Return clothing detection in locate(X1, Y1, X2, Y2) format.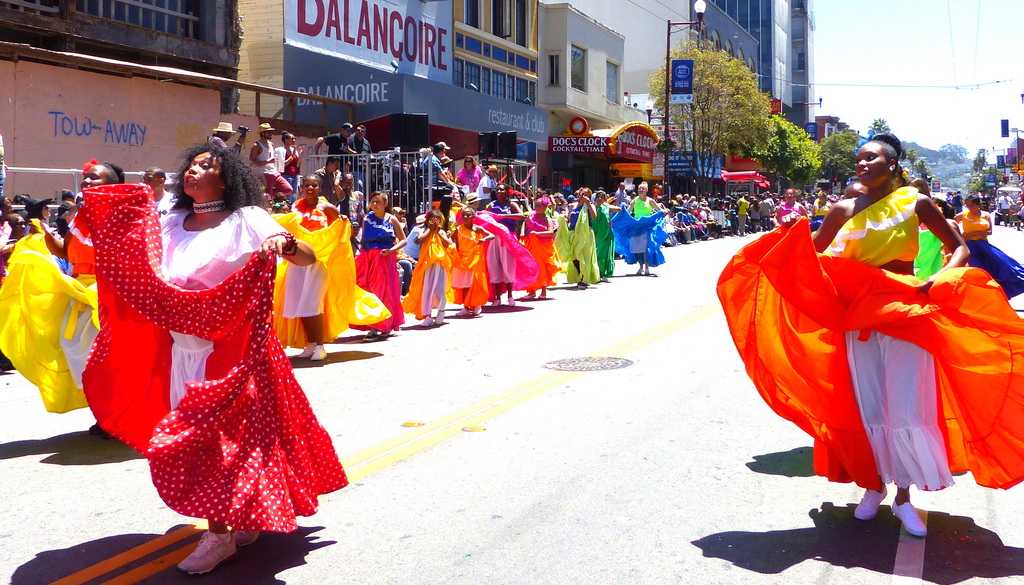
locate(564, 215, 592, 287).
